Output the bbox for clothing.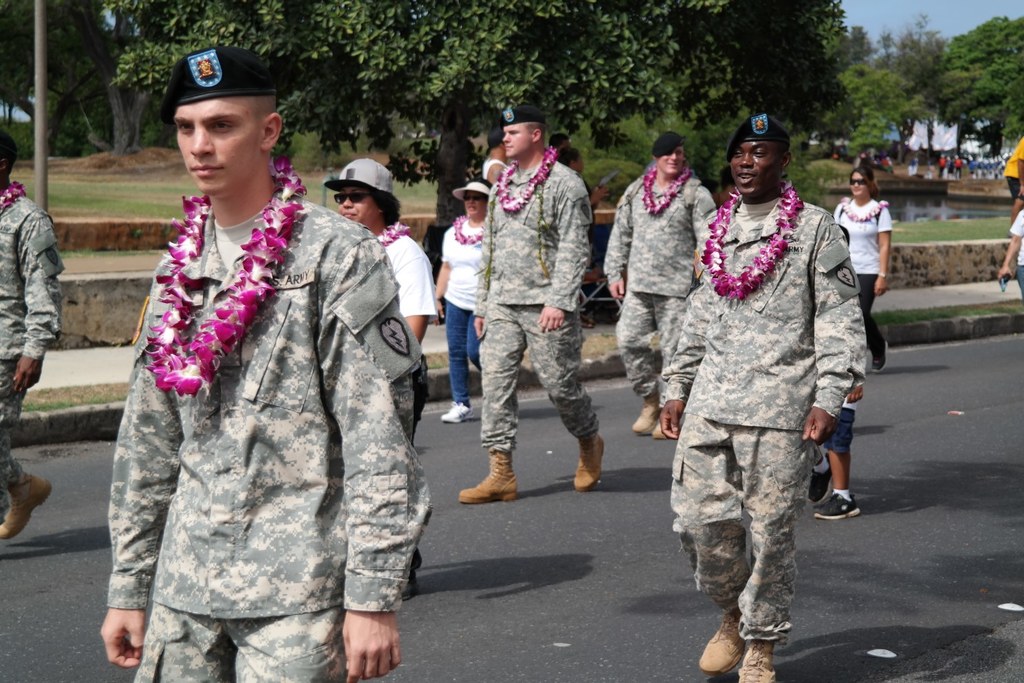
{"left": 104, "top": 124, "right": 404, "bottom": 675}.
